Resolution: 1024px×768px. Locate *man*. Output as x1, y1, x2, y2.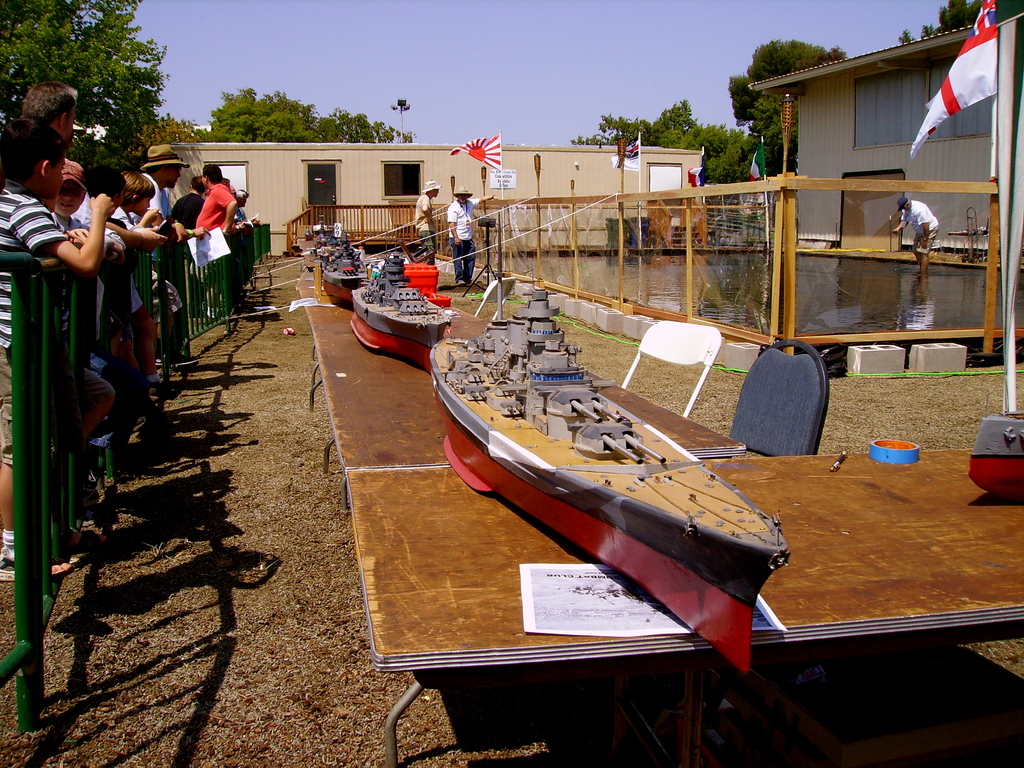
20, 88, 76, 146.
